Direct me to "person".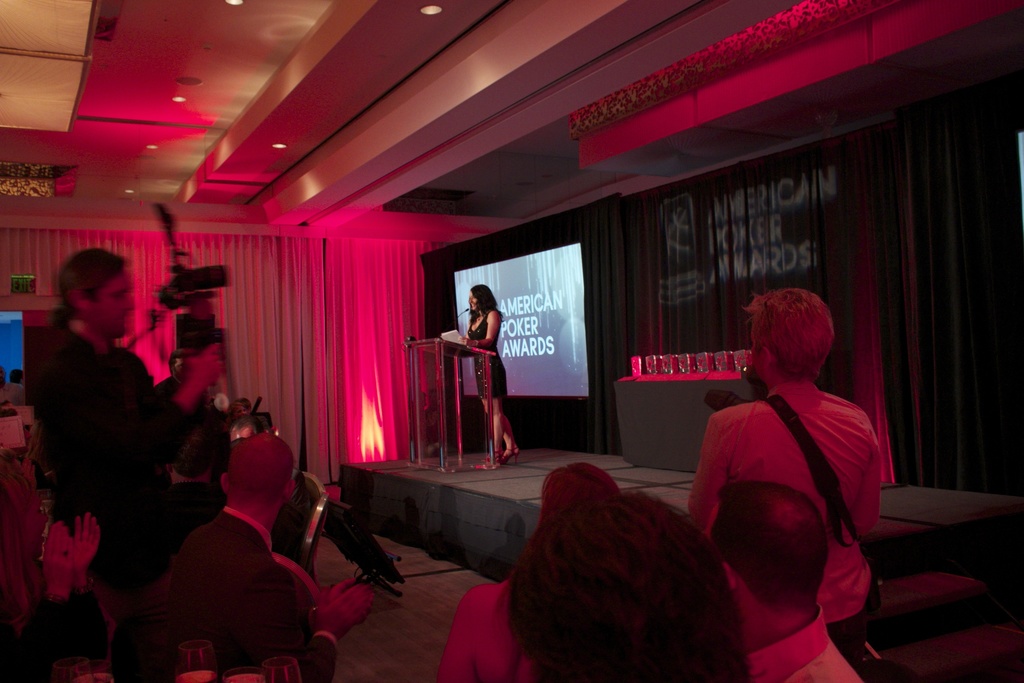
Direction: (left=429, top=453, right=619, bottom=678).
